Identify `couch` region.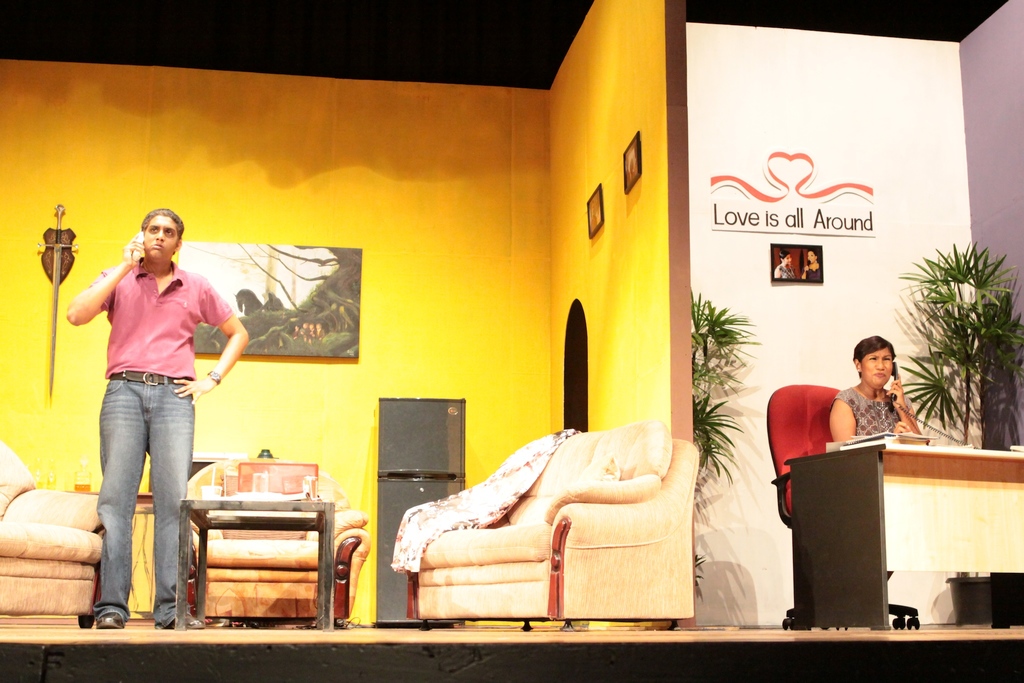
Region: [0, 471, 362, 625].
